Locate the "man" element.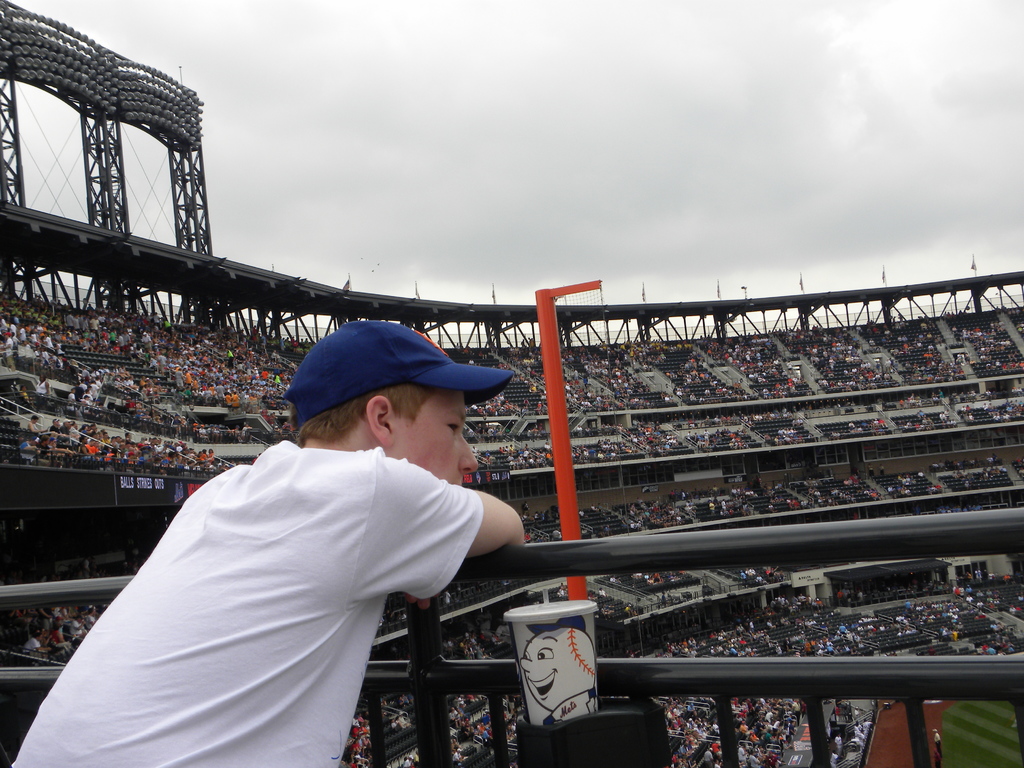
Element bbox: box=[12, 321, 530, 767].
